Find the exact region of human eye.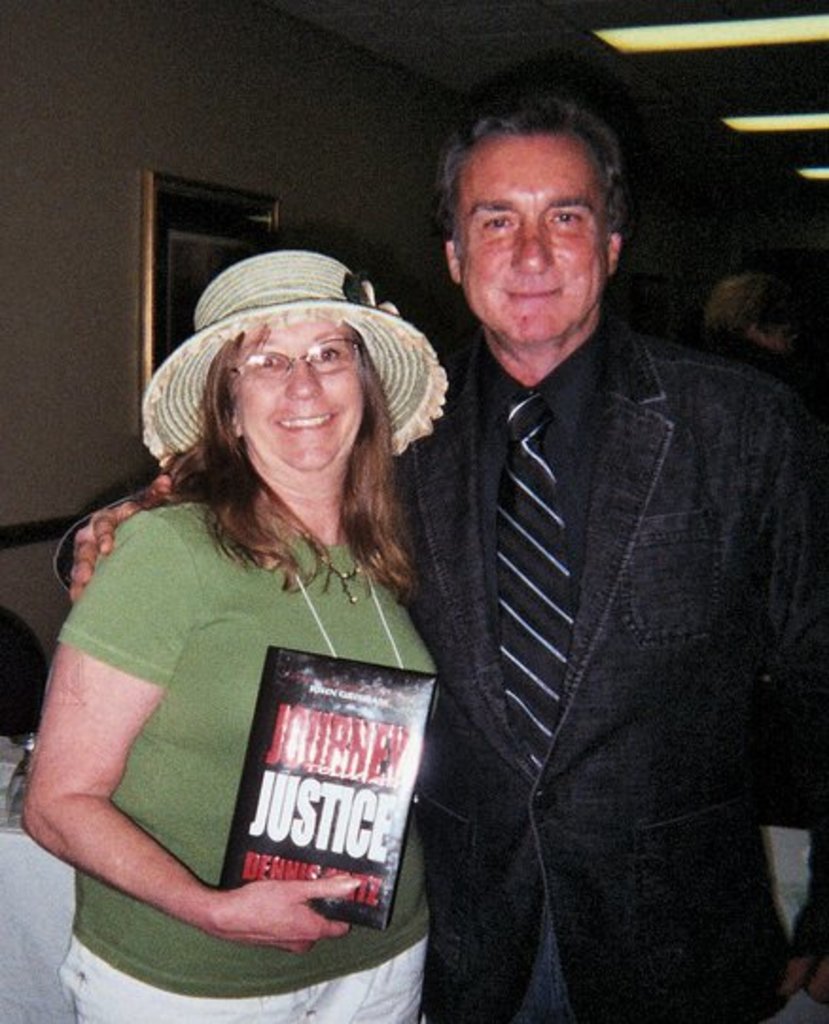
Exact region: box=[479, 206, 517, 235].
